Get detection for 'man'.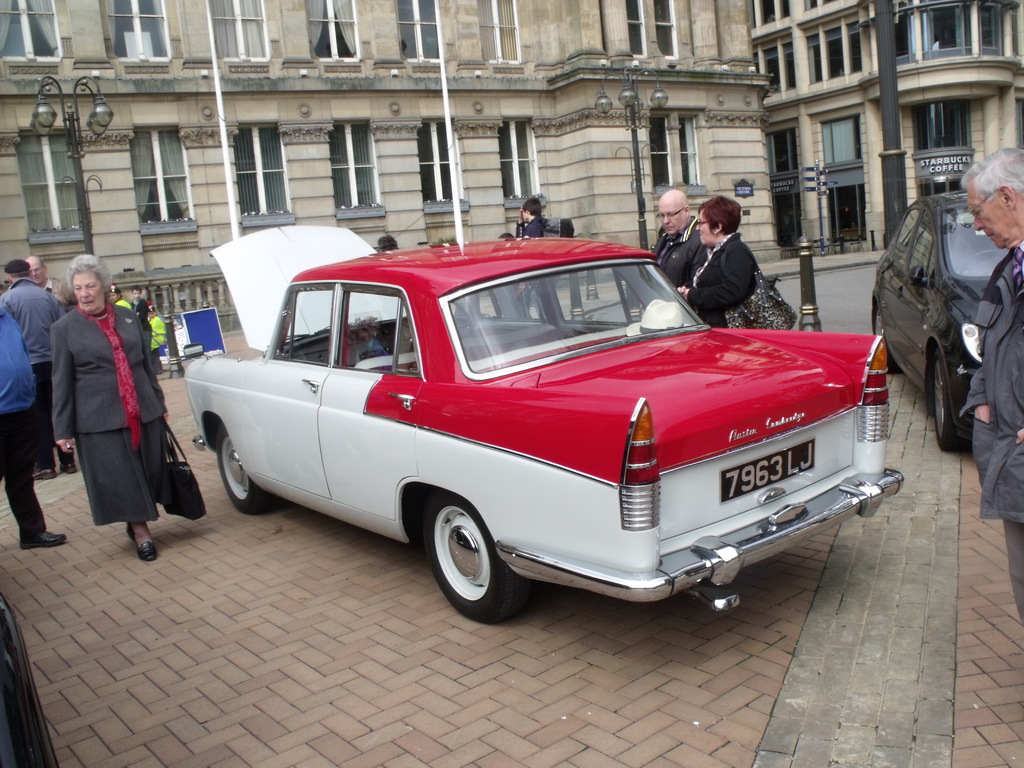
Detection: (22,255,77,307).
